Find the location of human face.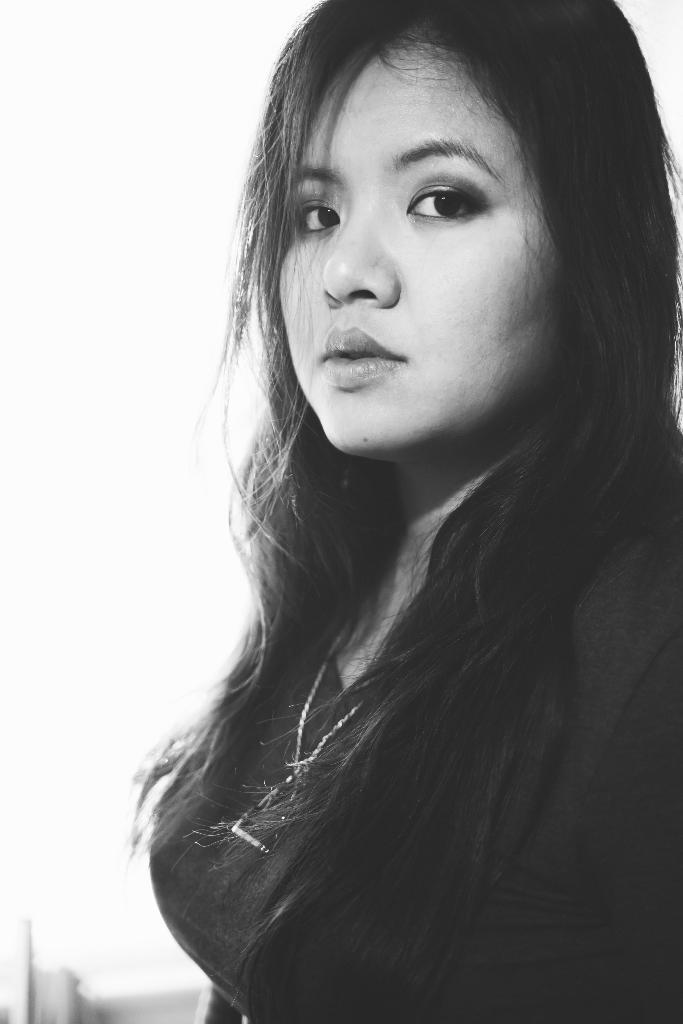
Location: {"left": 274, "top": 38, "right": 557, "bottom": 460}.
